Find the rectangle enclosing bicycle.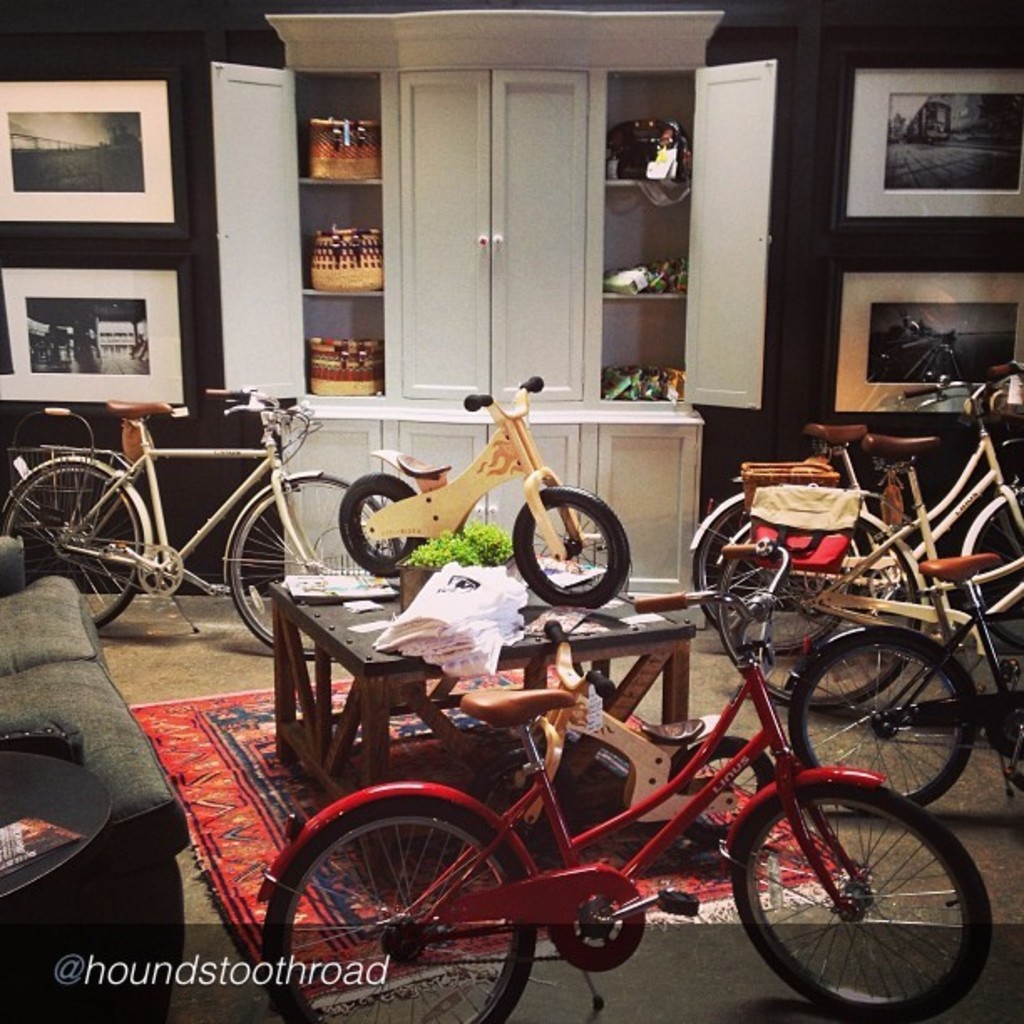
[x1=788, y1=556, x2=1022, y2=817].
